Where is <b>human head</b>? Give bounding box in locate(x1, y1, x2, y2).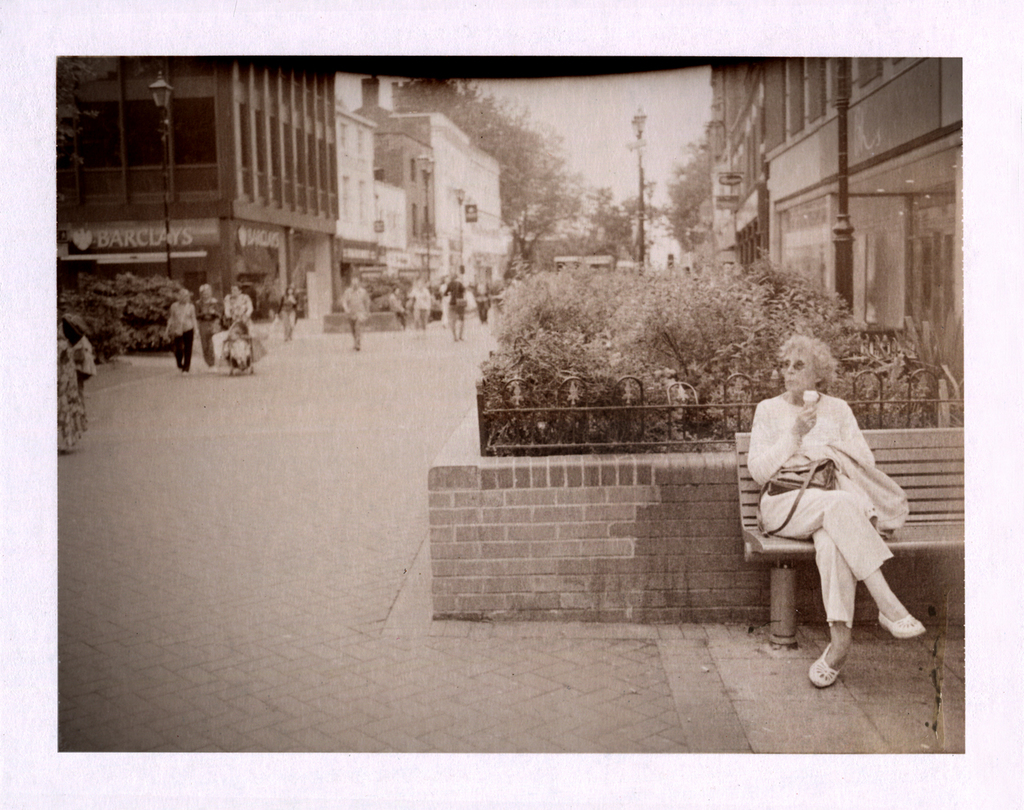
locate(56, 317, 81, 344).
